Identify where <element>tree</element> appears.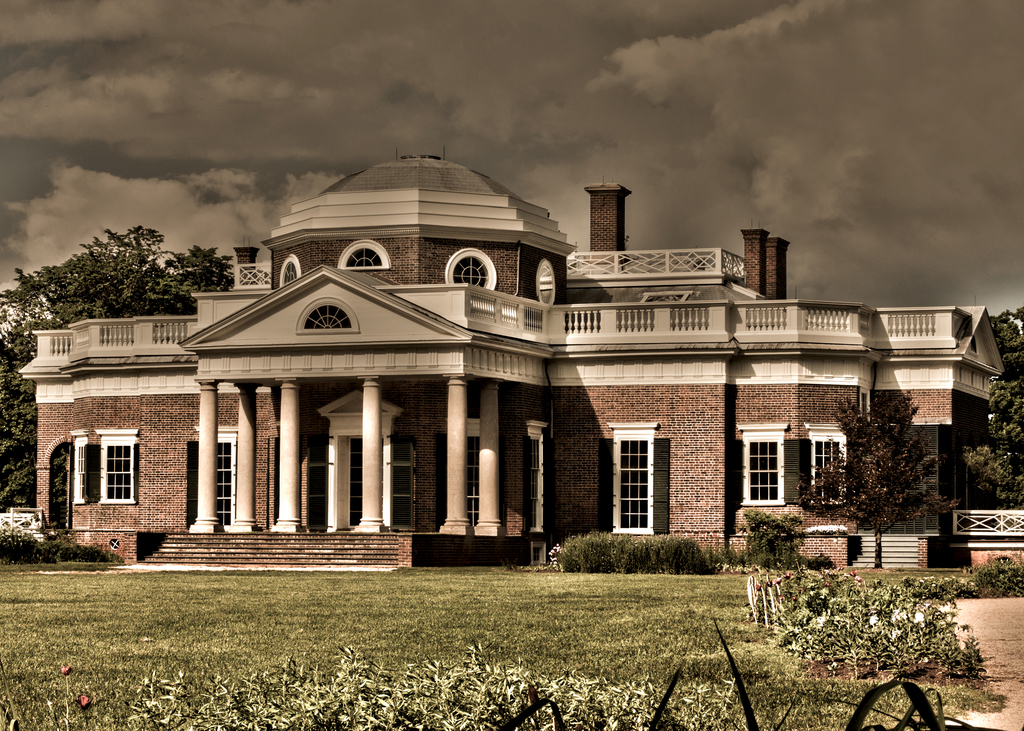
Appears at {"left": 0, "top": 223, "right": 238, "bottom": 506}.
